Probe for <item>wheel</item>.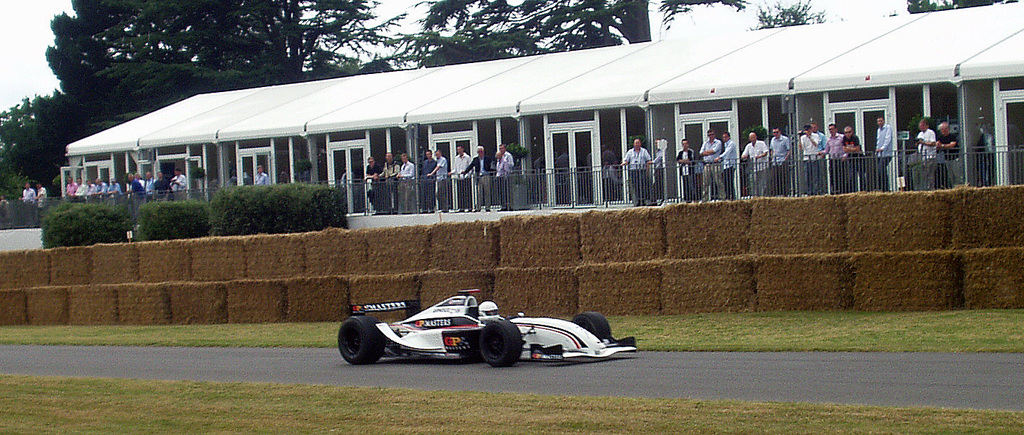
Probe result: [572,315,613,352].
